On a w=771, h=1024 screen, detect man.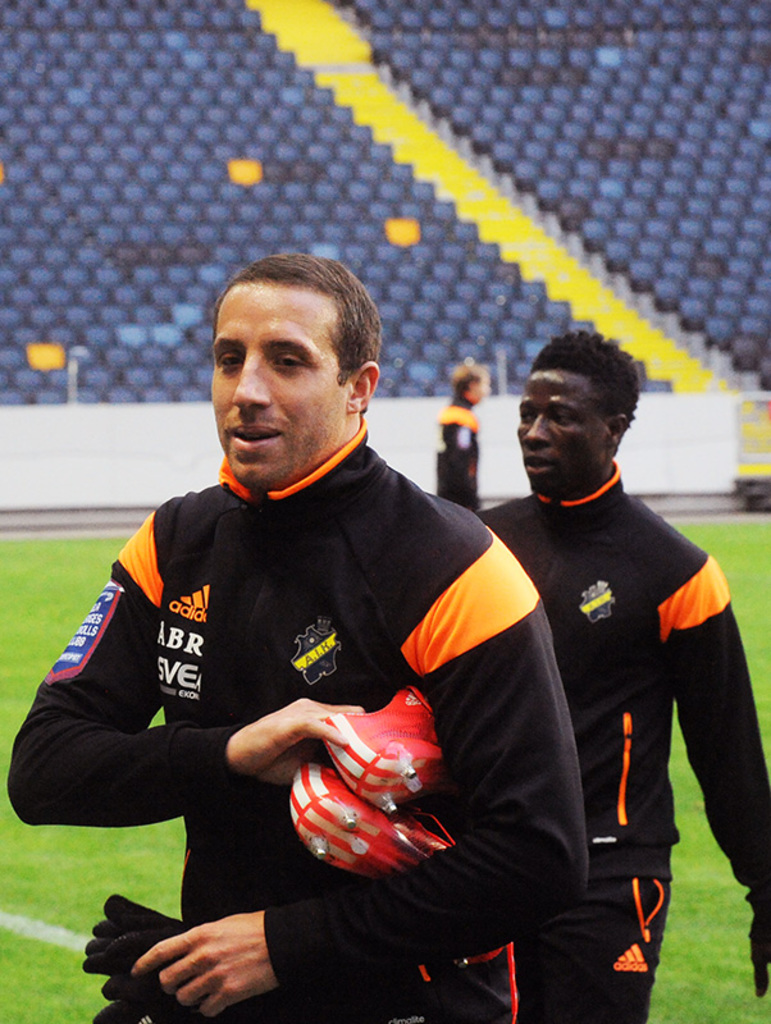
bbox=(27, 256, 574, 1004).
